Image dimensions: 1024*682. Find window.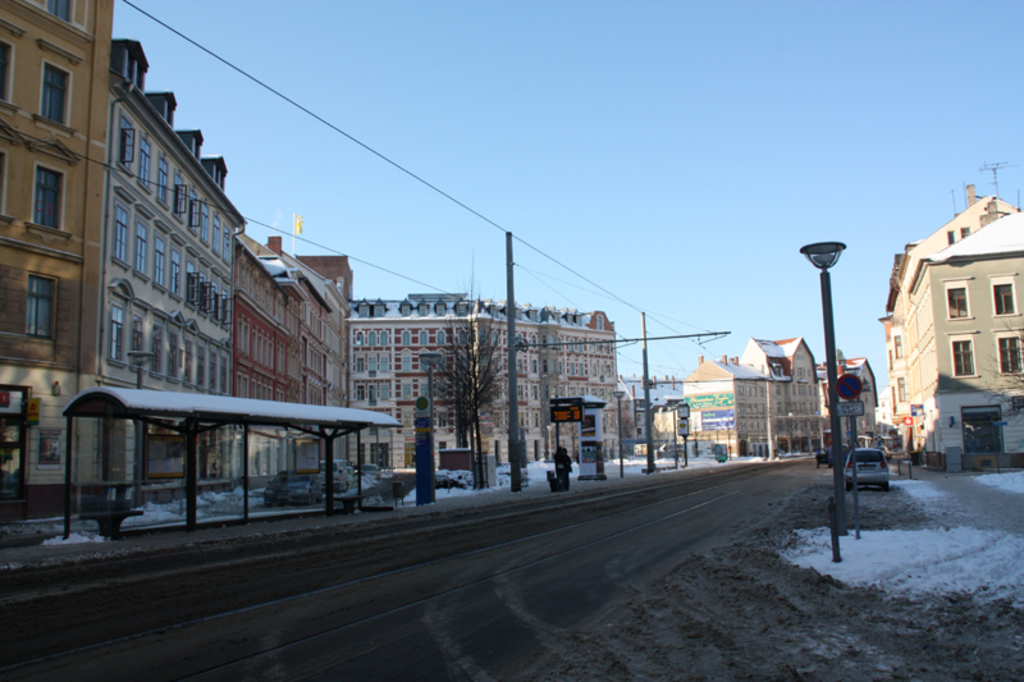
select_region(127, 302, 148, 369).
